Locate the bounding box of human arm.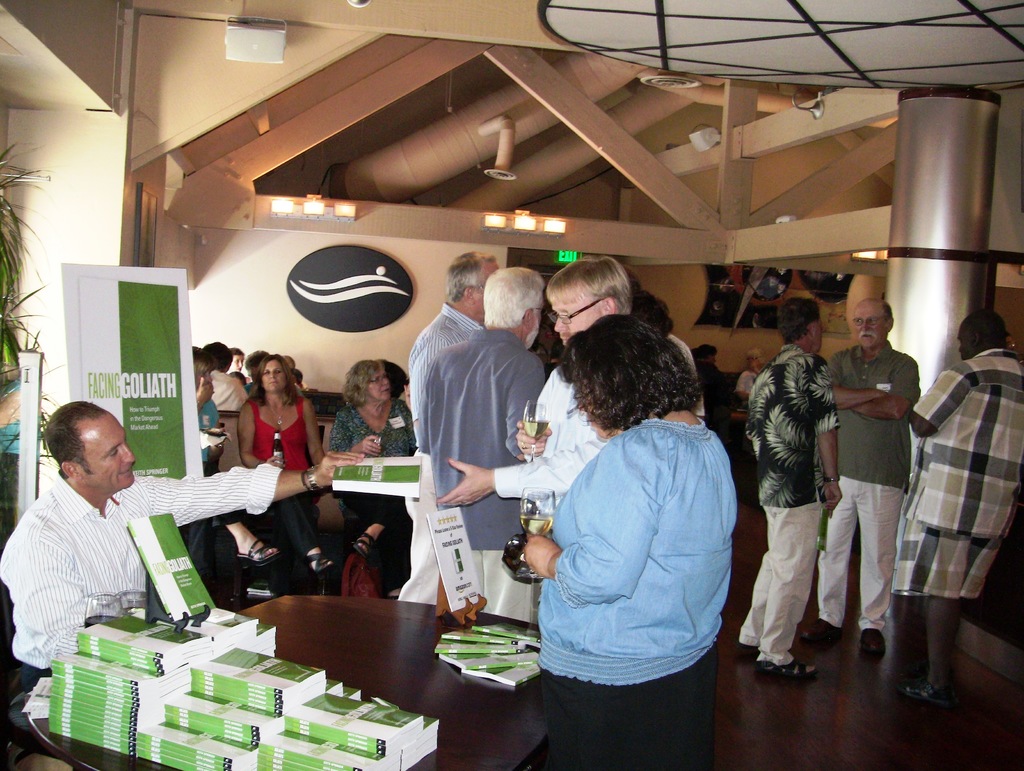
Bounding box: {"left": 139, "top": 461, "right": 368, "bottom": 529}.
